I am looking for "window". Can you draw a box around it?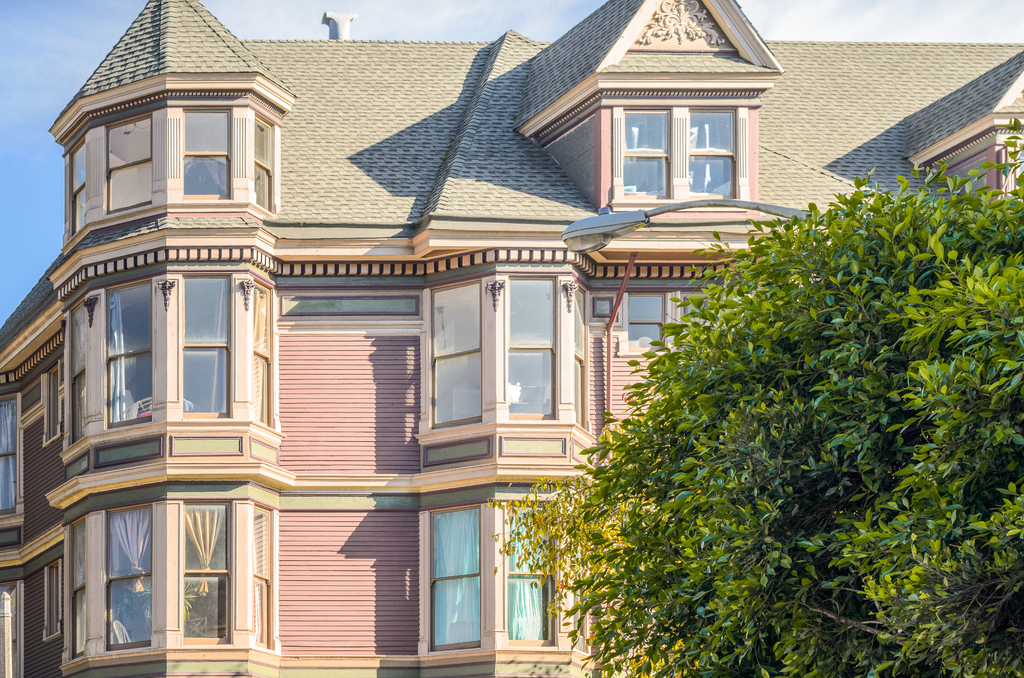
Sure, the bounding box is [34, 361, 63, 446].
